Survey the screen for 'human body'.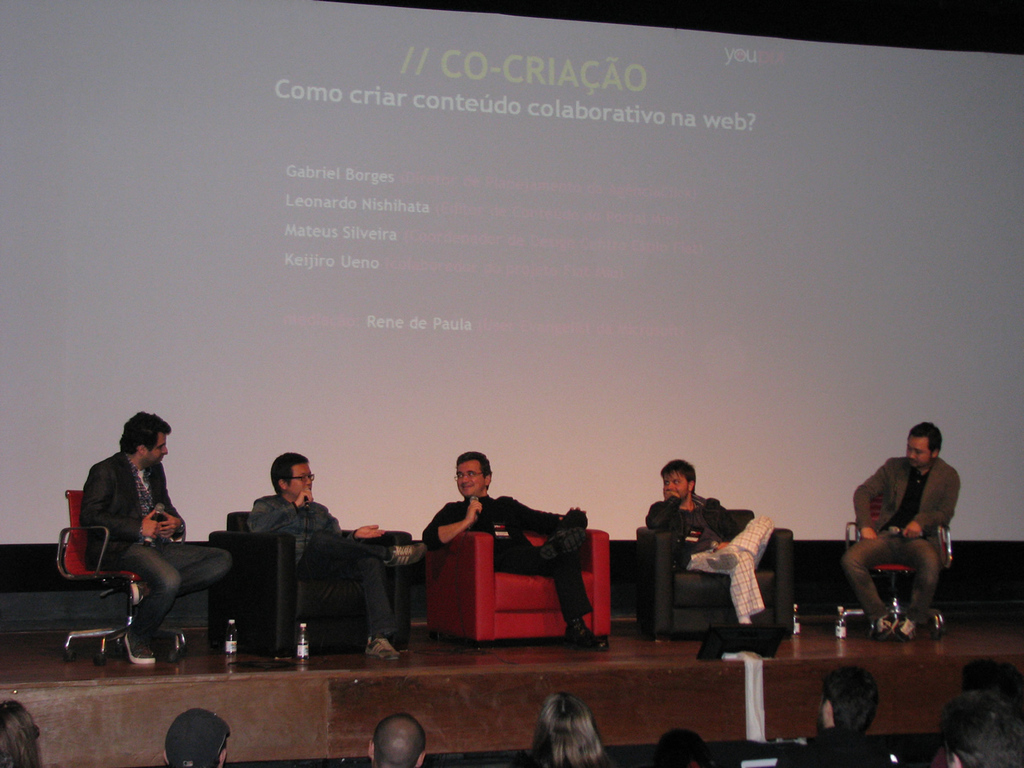
Survey found: box=[416, 490, 605, 650].
